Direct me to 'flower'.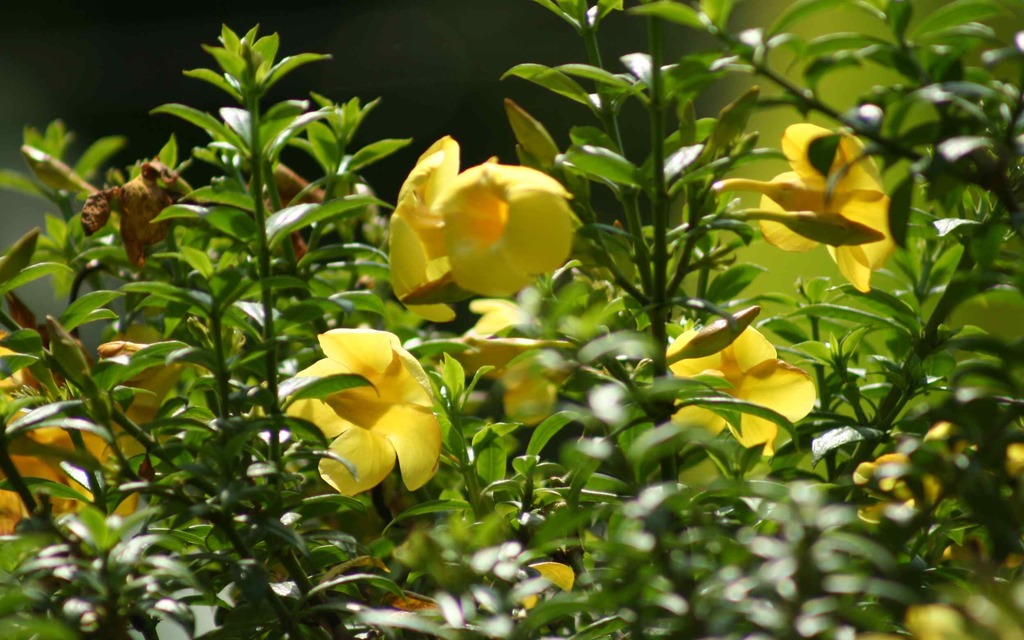
Direction: [384,130,484,324].
